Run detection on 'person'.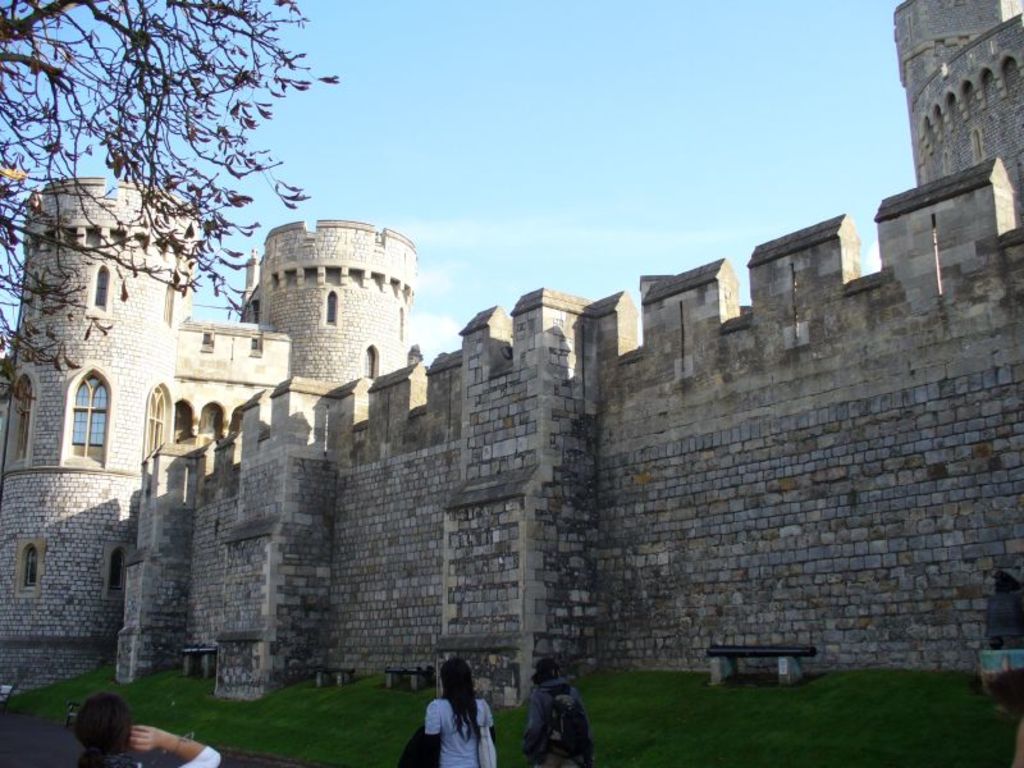
Result: region(76, 690, 219, 767).
